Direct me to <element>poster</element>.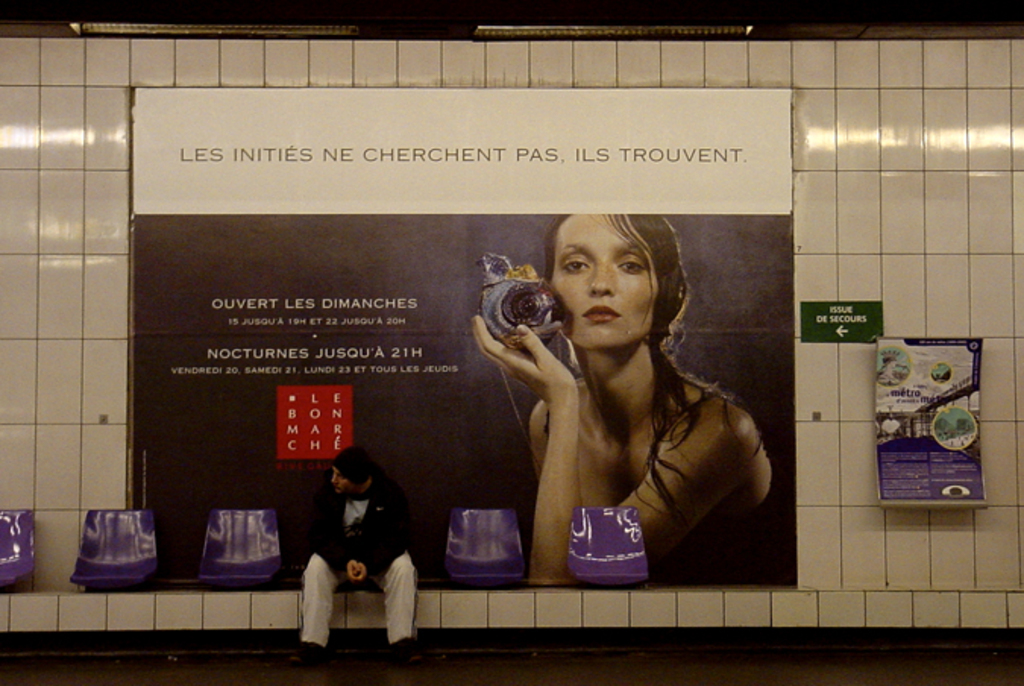
Direction: bbox(130, 88, 801, 592).
